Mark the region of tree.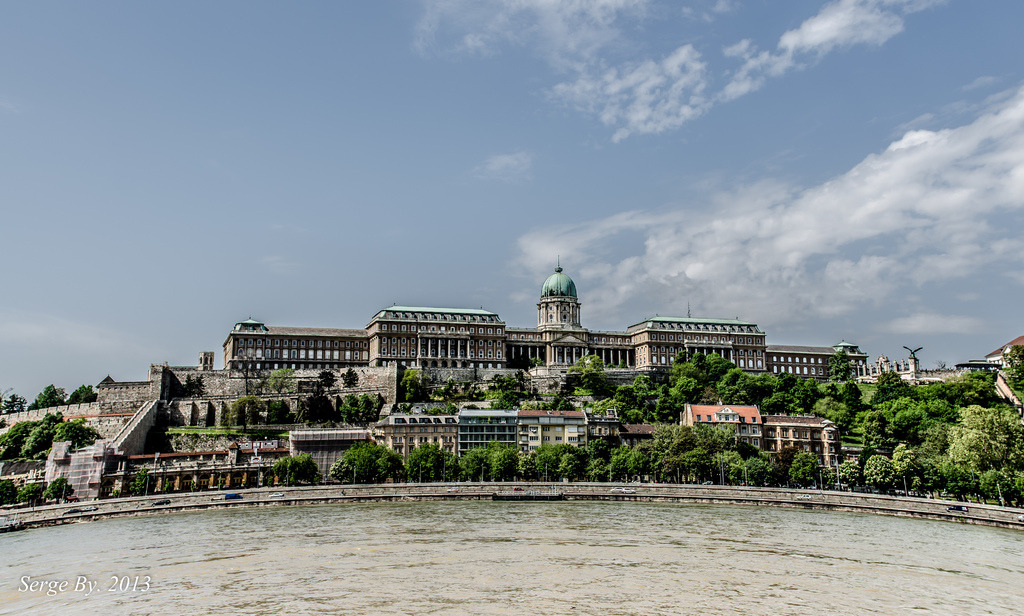
Region: bbox(651, 421, 693, 483).
